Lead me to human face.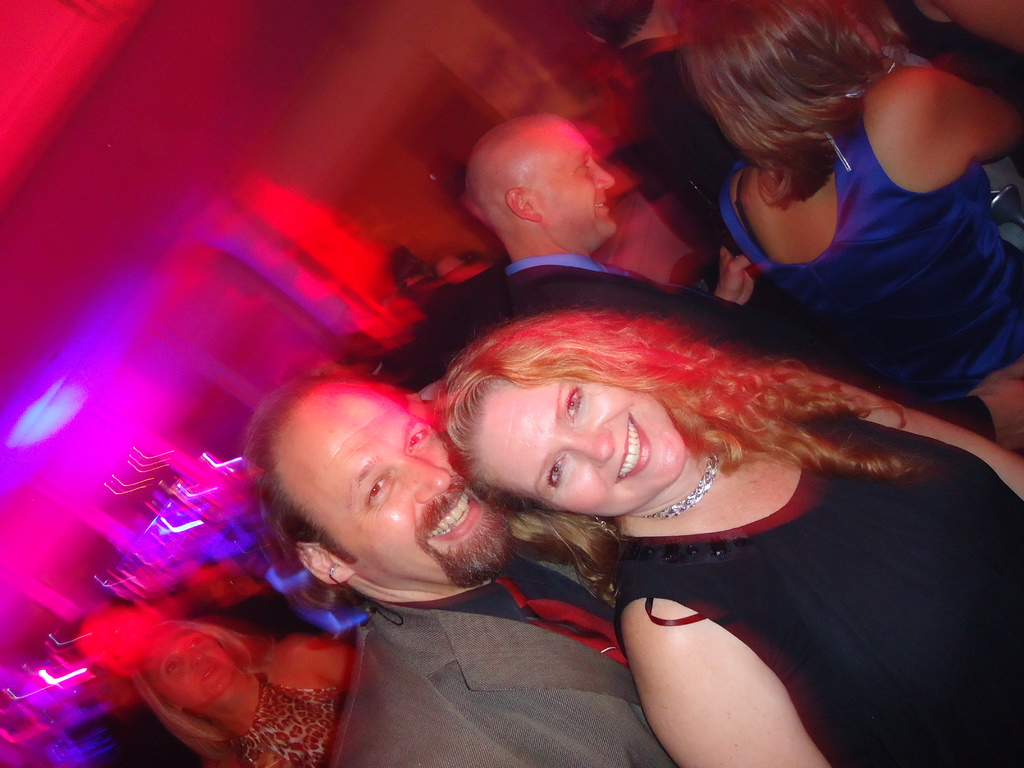
Lead to bbox(526, 114, 618, 239).
